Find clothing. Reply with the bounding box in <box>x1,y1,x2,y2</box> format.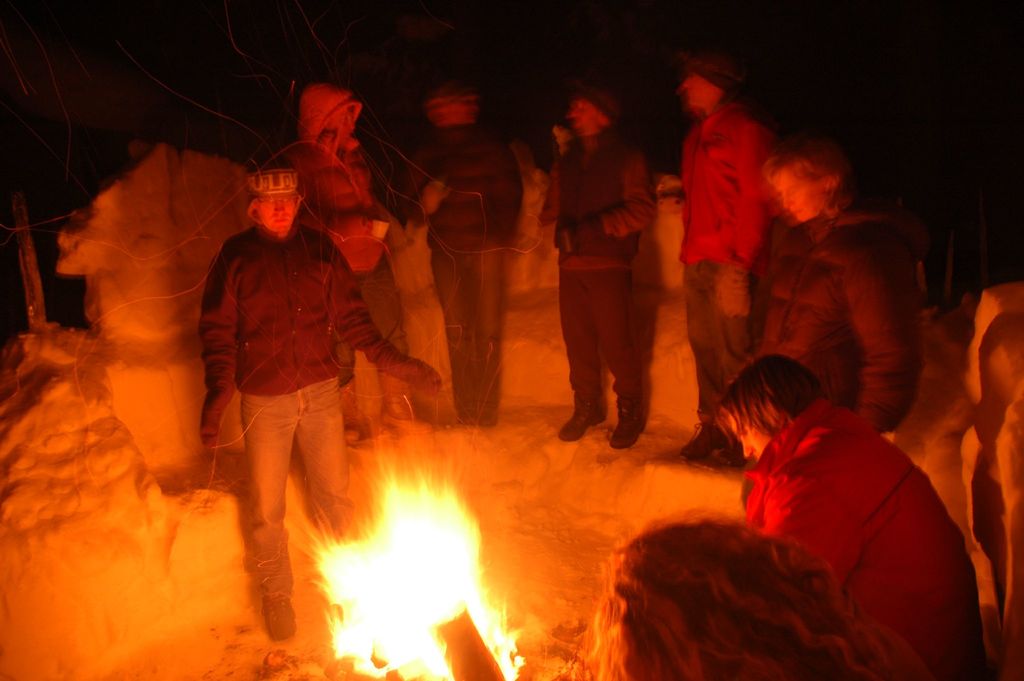
<box>545,95,668,427</box>.
